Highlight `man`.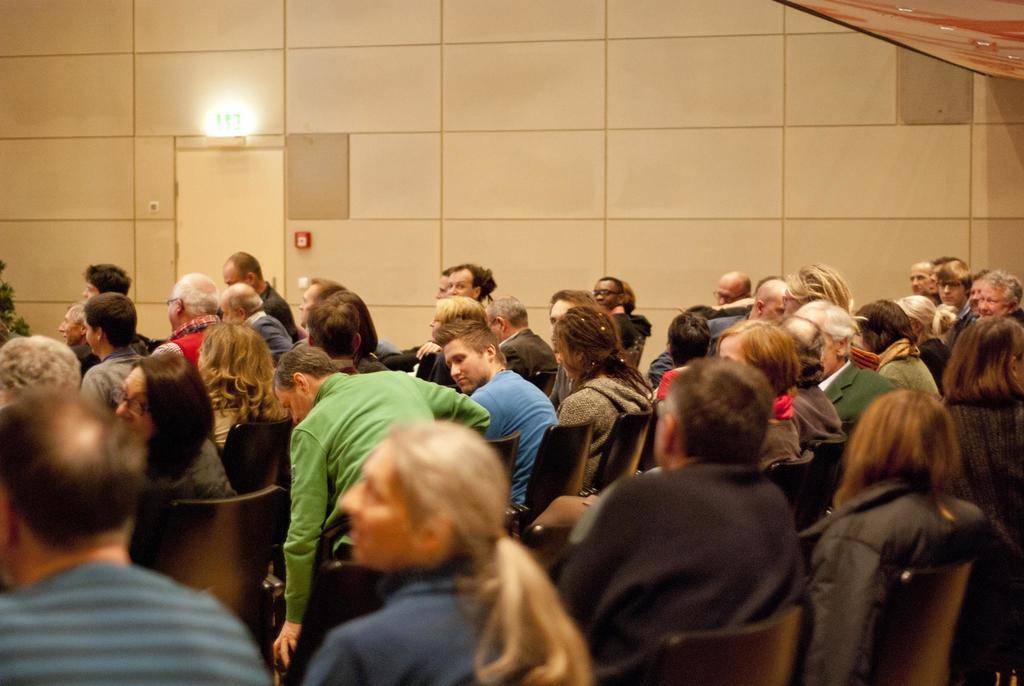
Highlighted region: box(621, 280, 650, 340).
